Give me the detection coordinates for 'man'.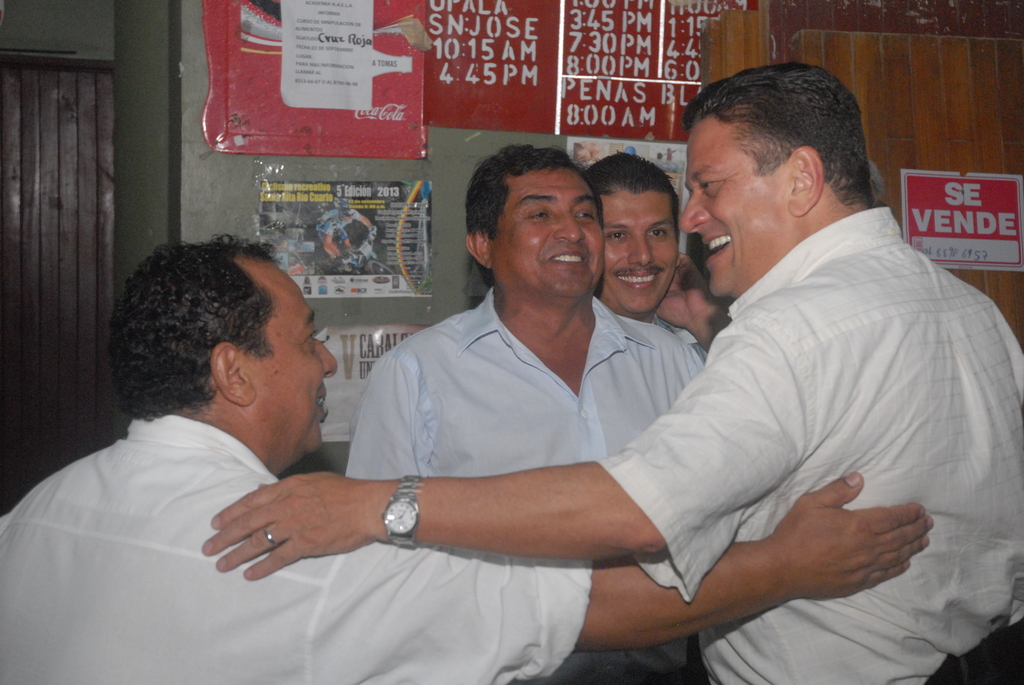
crop(581, 148, 707, 365).
